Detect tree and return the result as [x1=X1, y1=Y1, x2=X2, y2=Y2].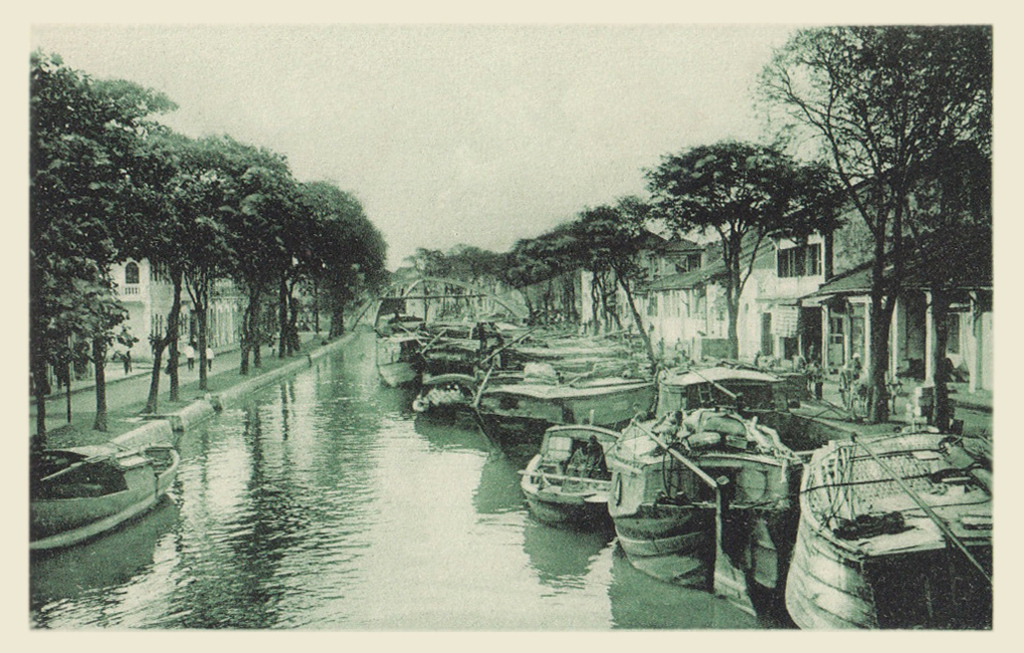
[x1=25, y1=44, x2=129, y2=445].
